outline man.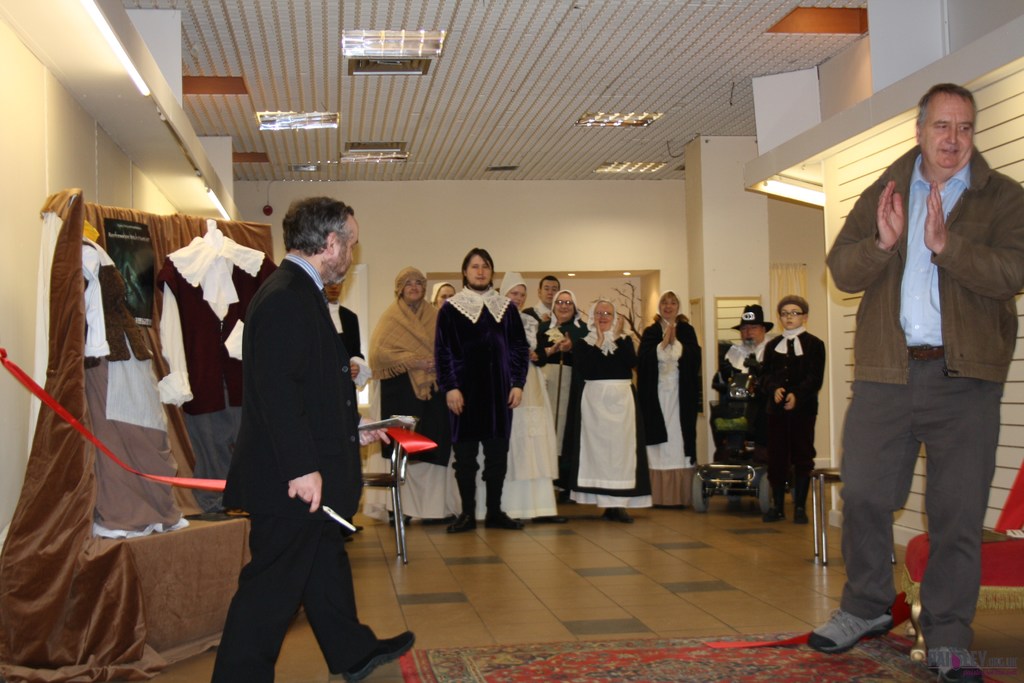
Outline: 436 247 528 535.
